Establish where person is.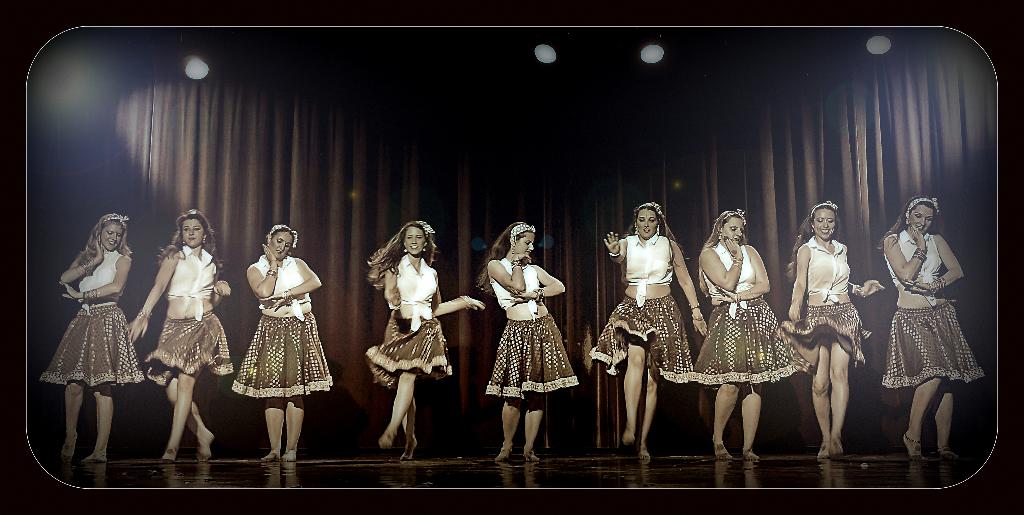
Established at (127, 213, 228, 456).
